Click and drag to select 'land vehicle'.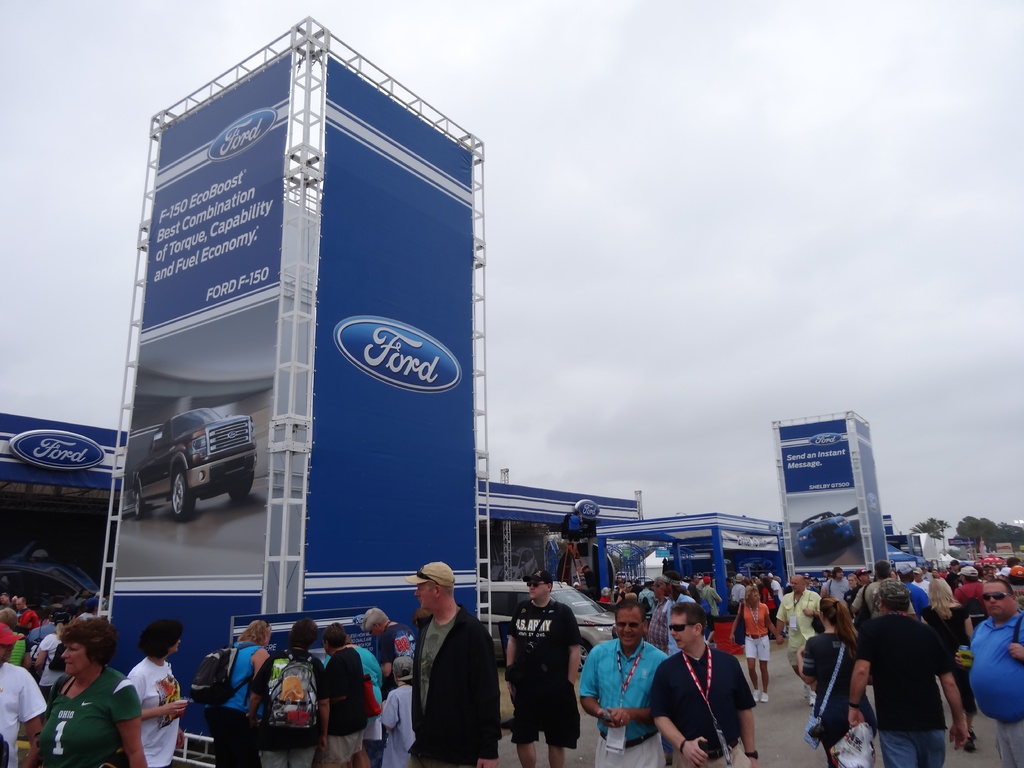
Selection: x1=127, y1=409, x2=270, y2=537.
